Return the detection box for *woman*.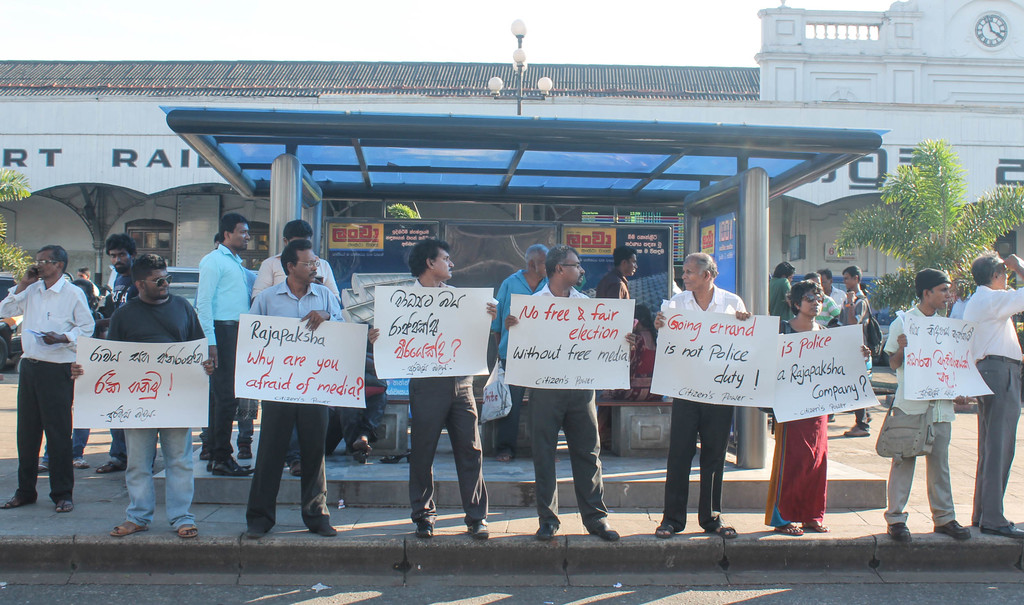
[left=594, top=298, right=668, bottom=454].
